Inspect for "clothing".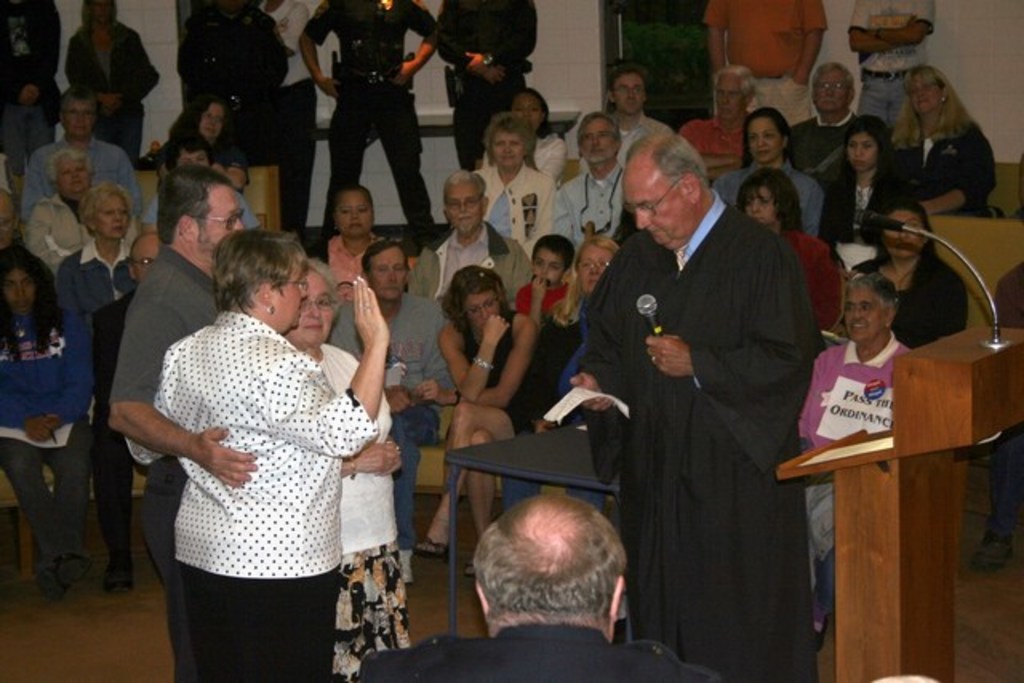
Inspection: bbox=[352, 627, 725, 681].
